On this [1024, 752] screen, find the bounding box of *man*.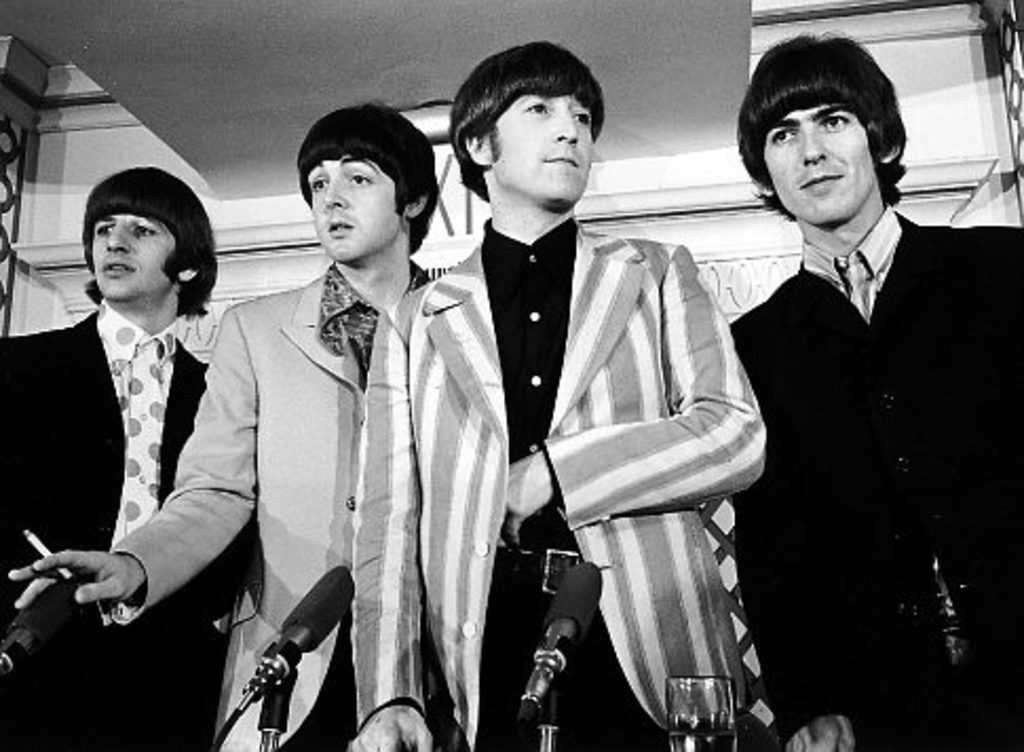
Bounding box: [693, 46, 1005, 699].
